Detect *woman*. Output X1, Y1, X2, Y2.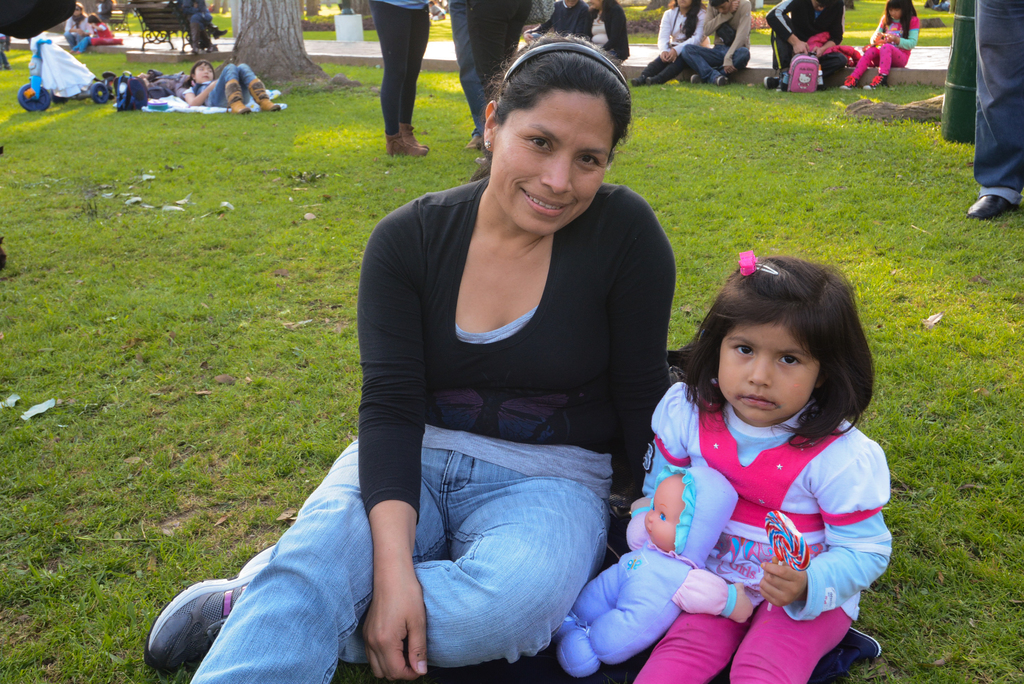
584, 0, 632, 72.
